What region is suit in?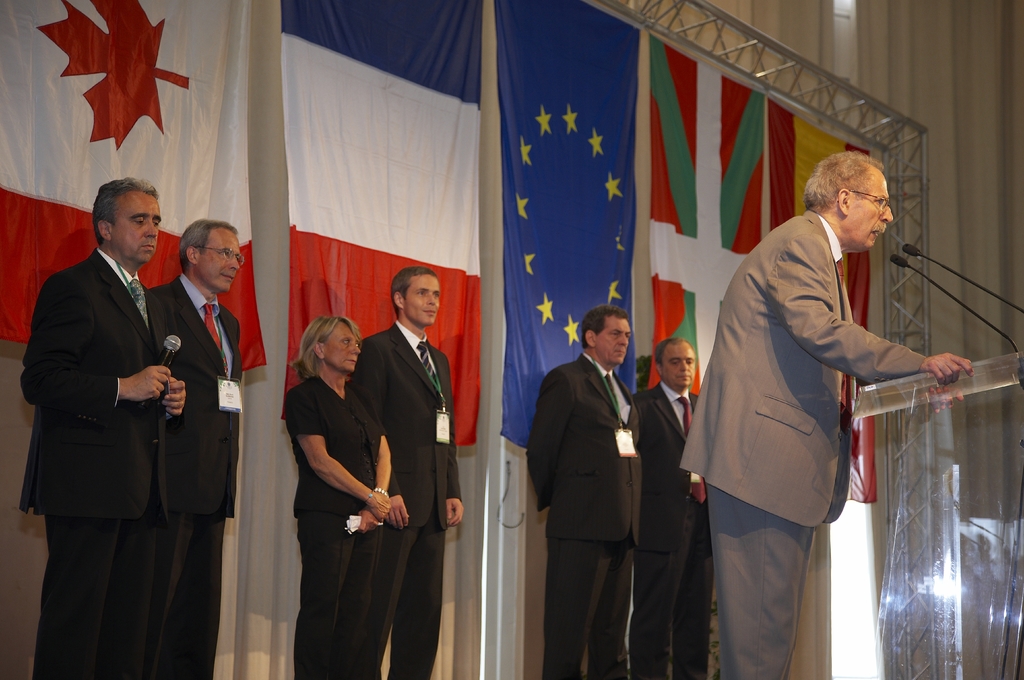
(351, 324, 465, 679).
